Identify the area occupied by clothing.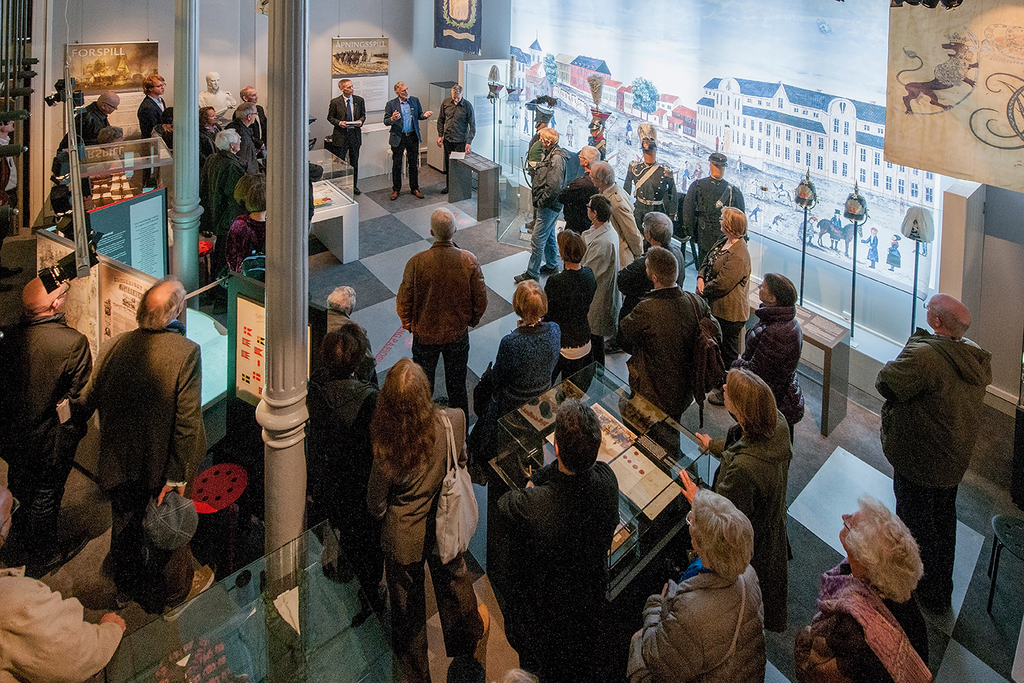
Area: (612,287,723,457).
